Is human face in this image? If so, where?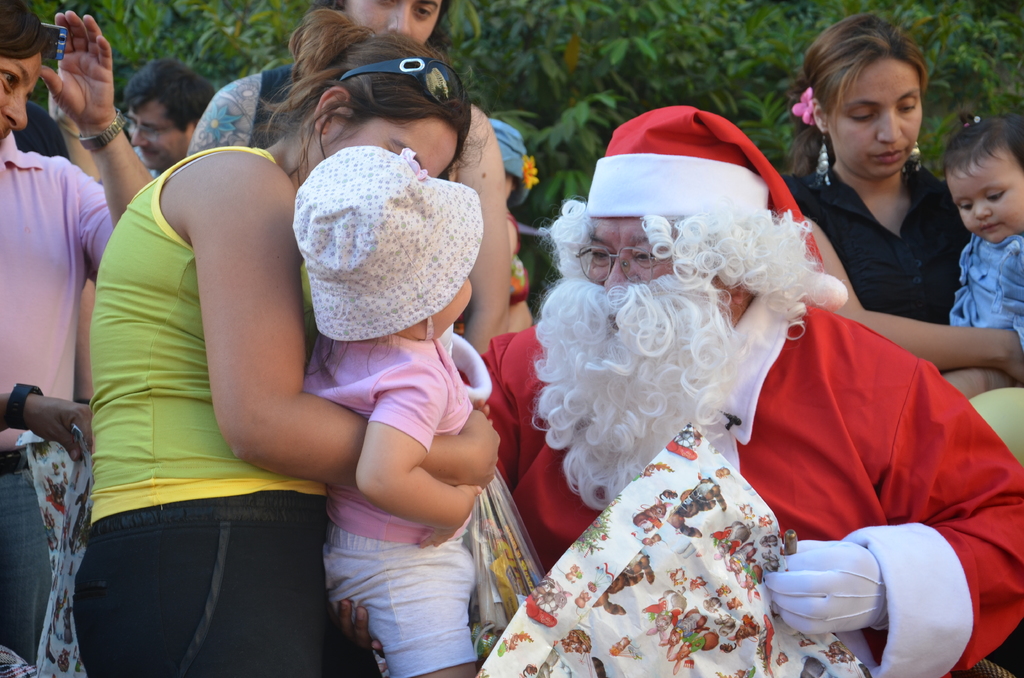
Yes, at [left=951, top=150, right=1023, bottom=246].
